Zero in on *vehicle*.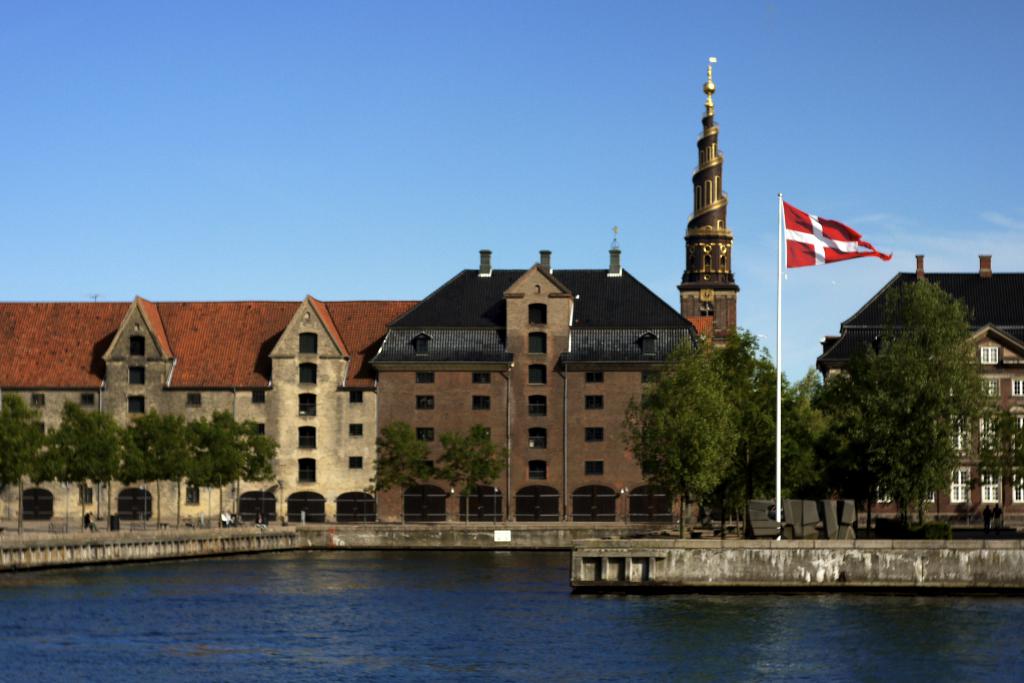
Zeroed in: region(737, 498, 858, 541).
